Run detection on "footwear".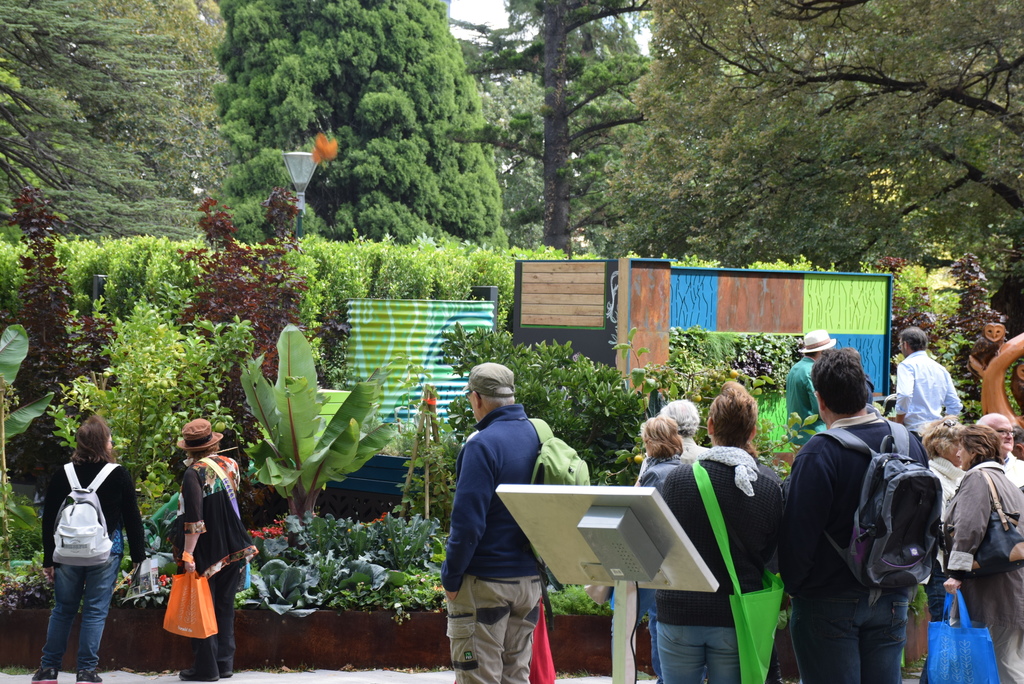
Result: 31, 667, 55, 682.
